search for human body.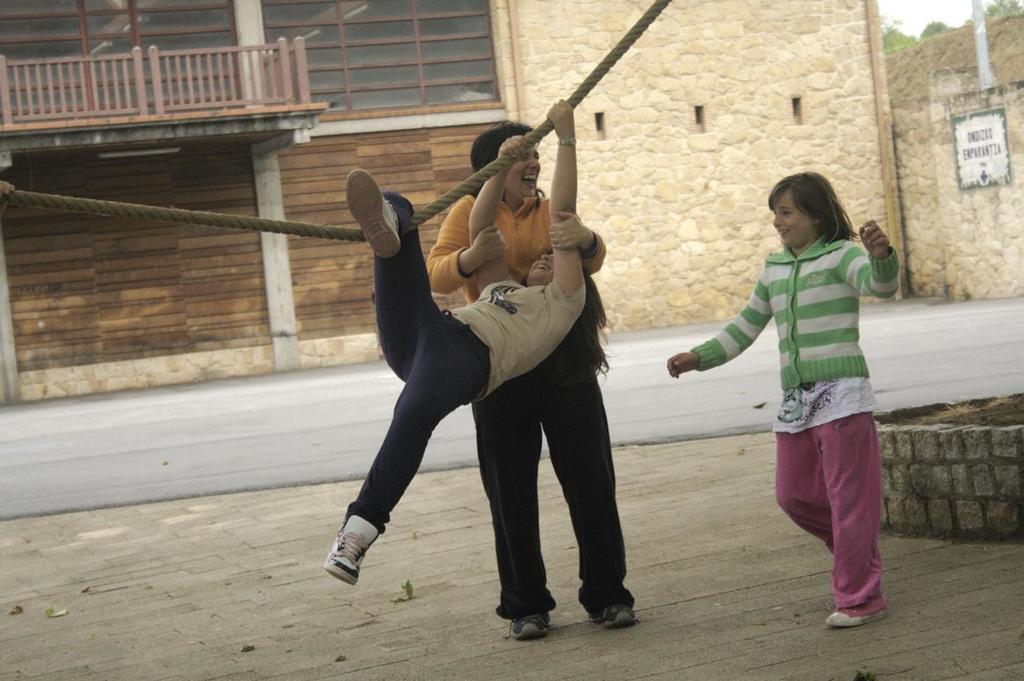
Found at <bbox>425, 192, 636, 647</bbox>.
